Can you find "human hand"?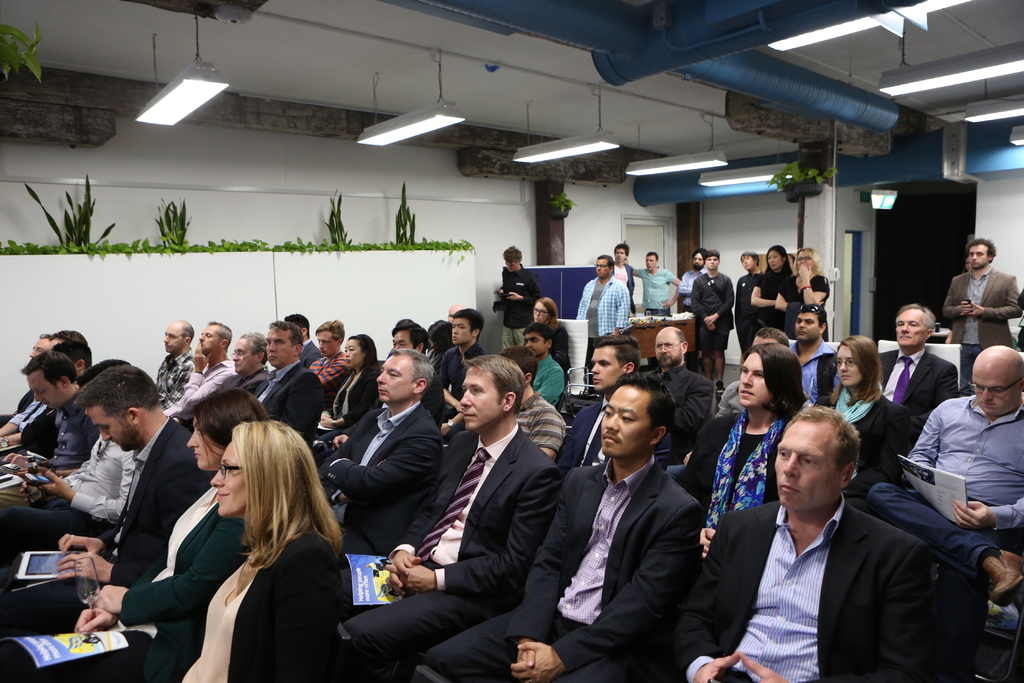
Yes, bounding box: (191, 341, 214, 372).
